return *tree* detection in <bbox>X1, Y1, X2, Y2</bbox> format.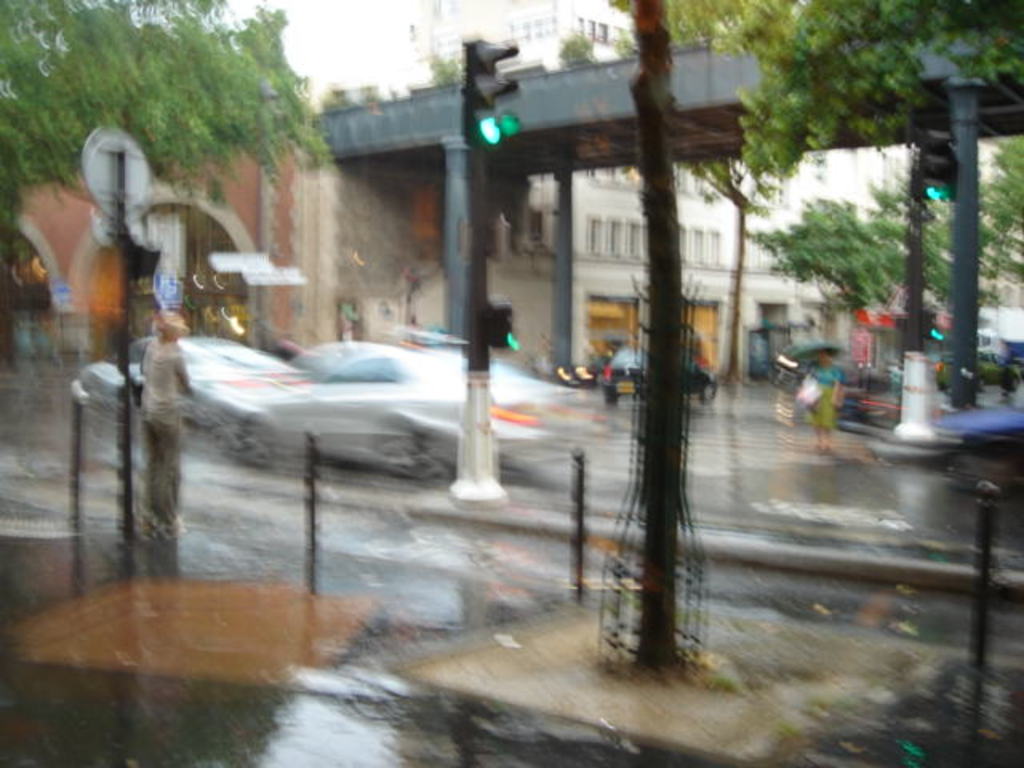
<bbox>728, 0, 1022, 390</bbox>.
